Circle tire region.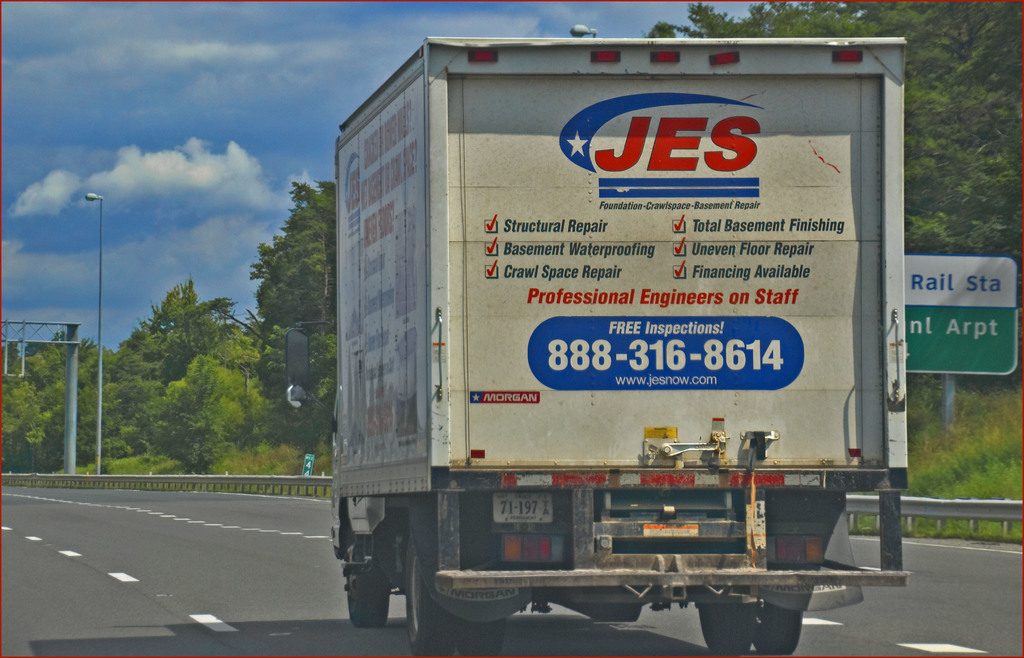
Region: [701,602,755,655].
